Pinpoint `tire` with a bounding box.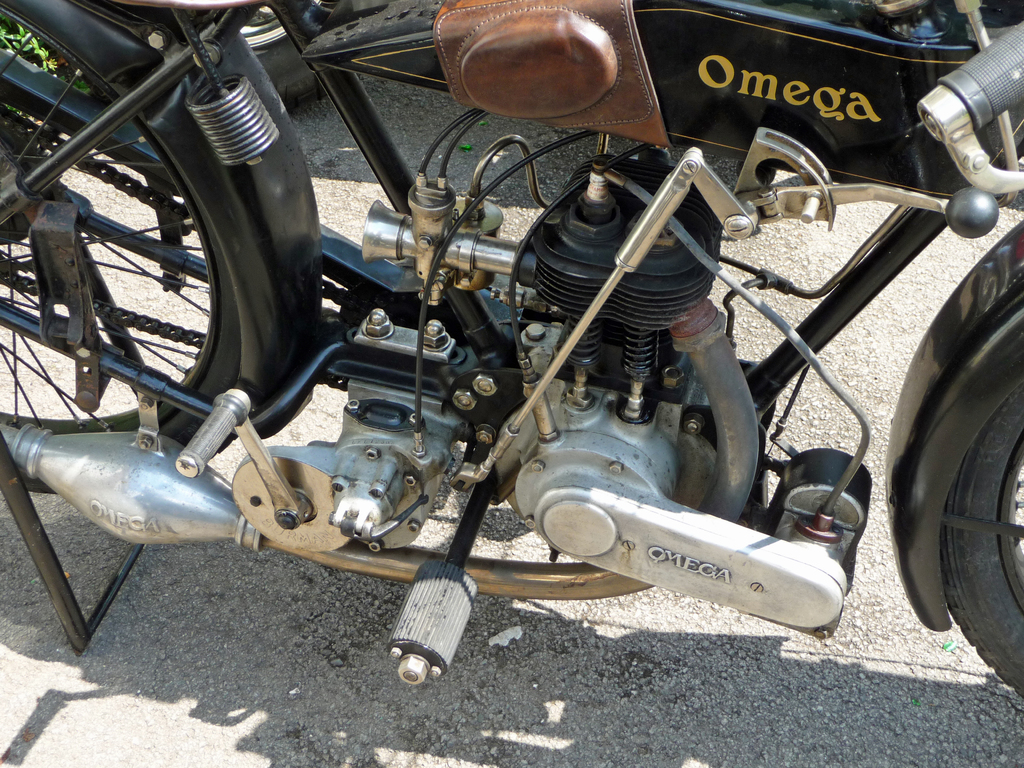
bbox(29, 75, 251, 452).
